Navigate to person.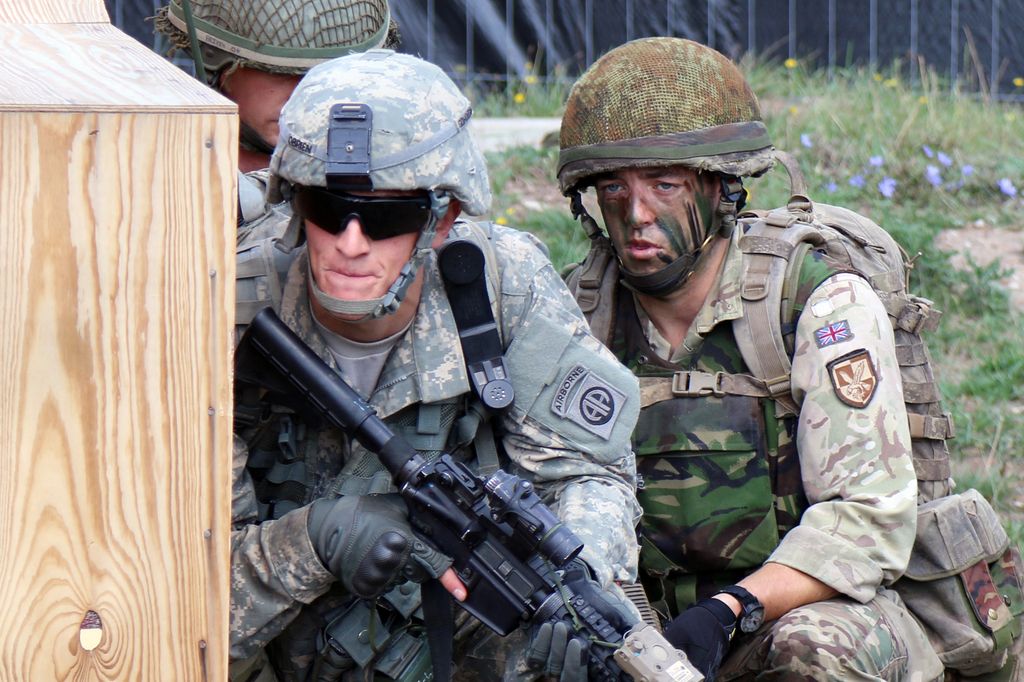
Navigation target: left=237, top=131, right=646, bottom=681.
